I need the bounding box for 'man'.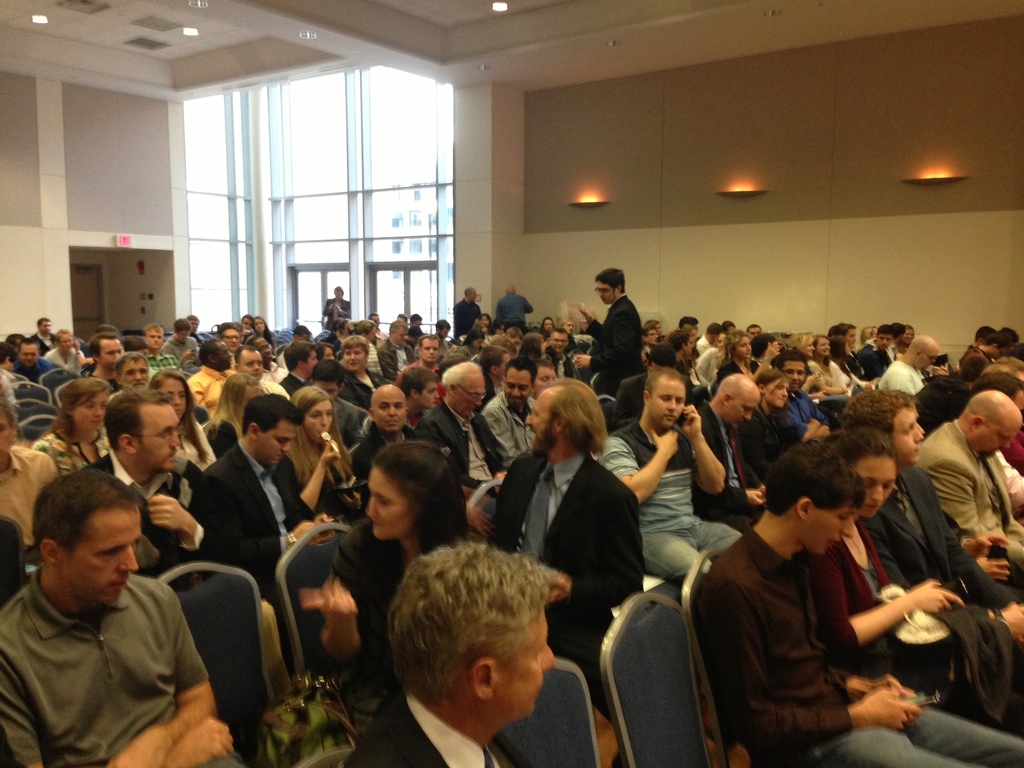
Here it is: 119:334:160:386.
